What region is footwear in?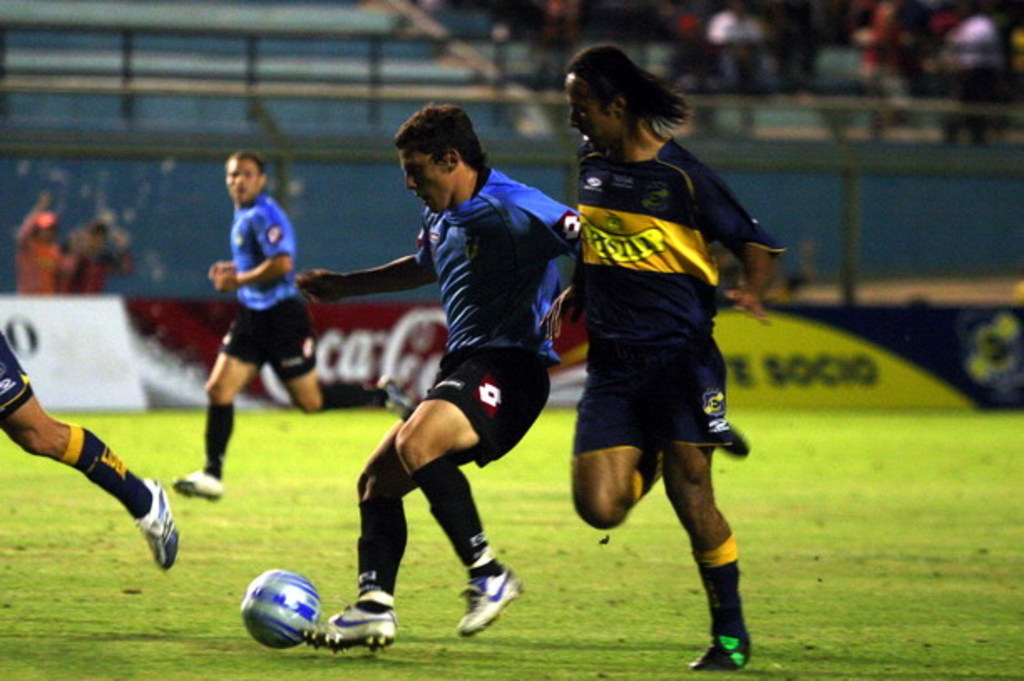
[x1=724, y1=422, x2=751, y2=462].
